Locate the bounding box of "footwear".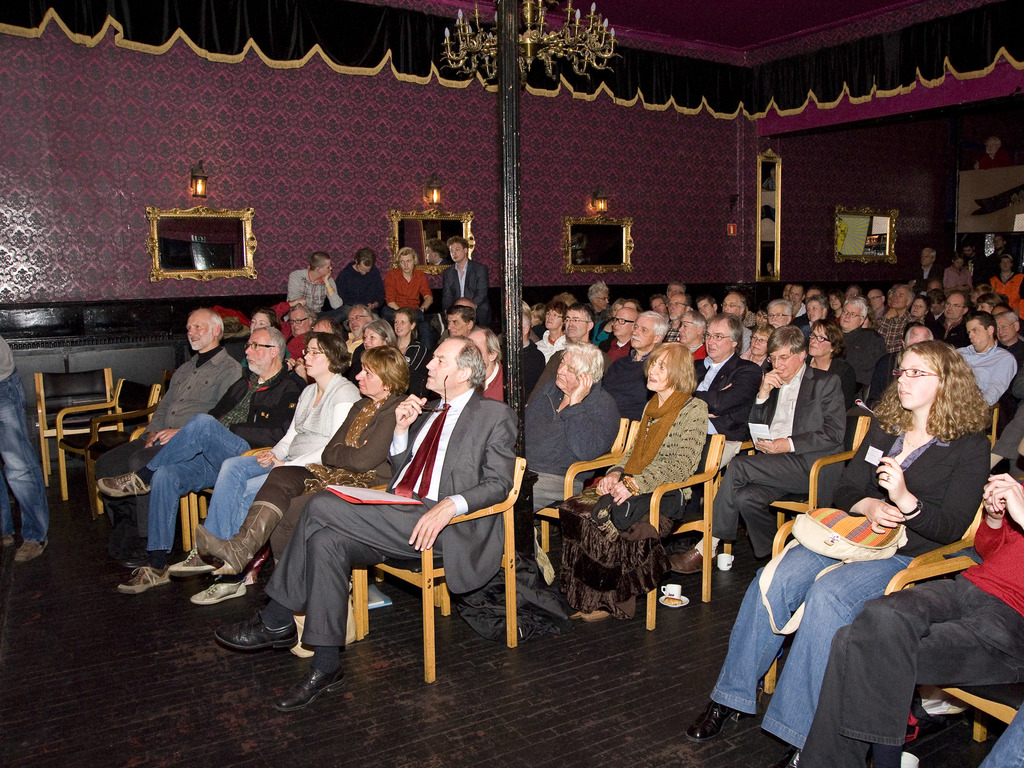
Bounding box: Rect(14, 540, 46, 562).
